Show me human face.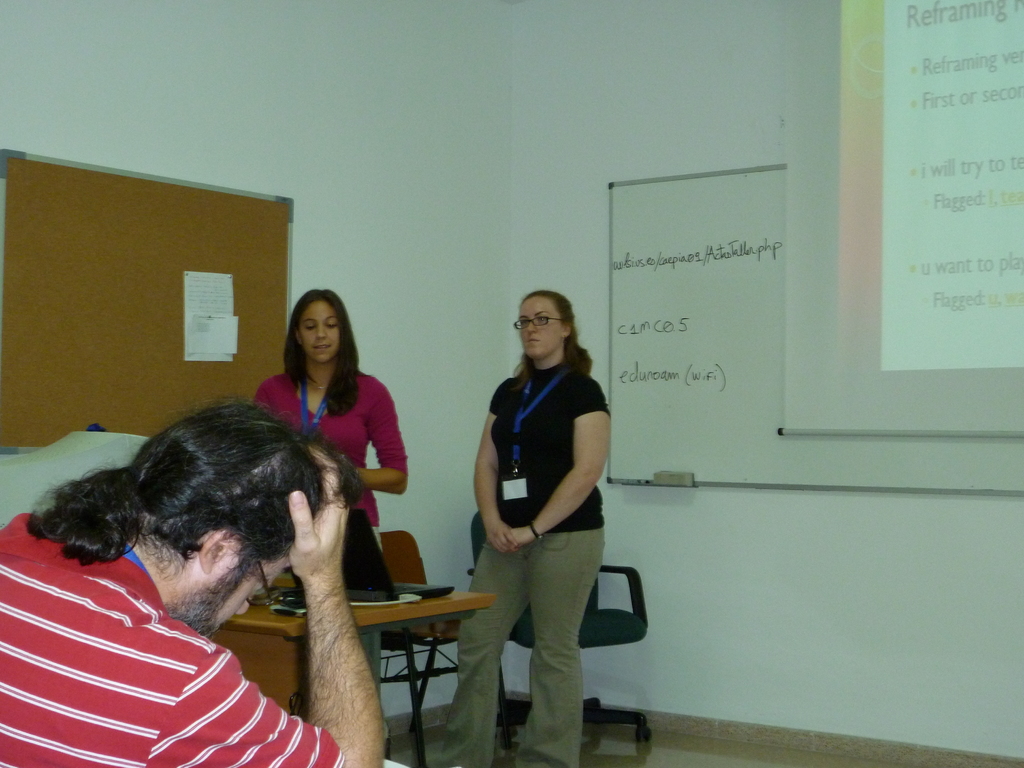
human face is here: 297 296 342 358.
